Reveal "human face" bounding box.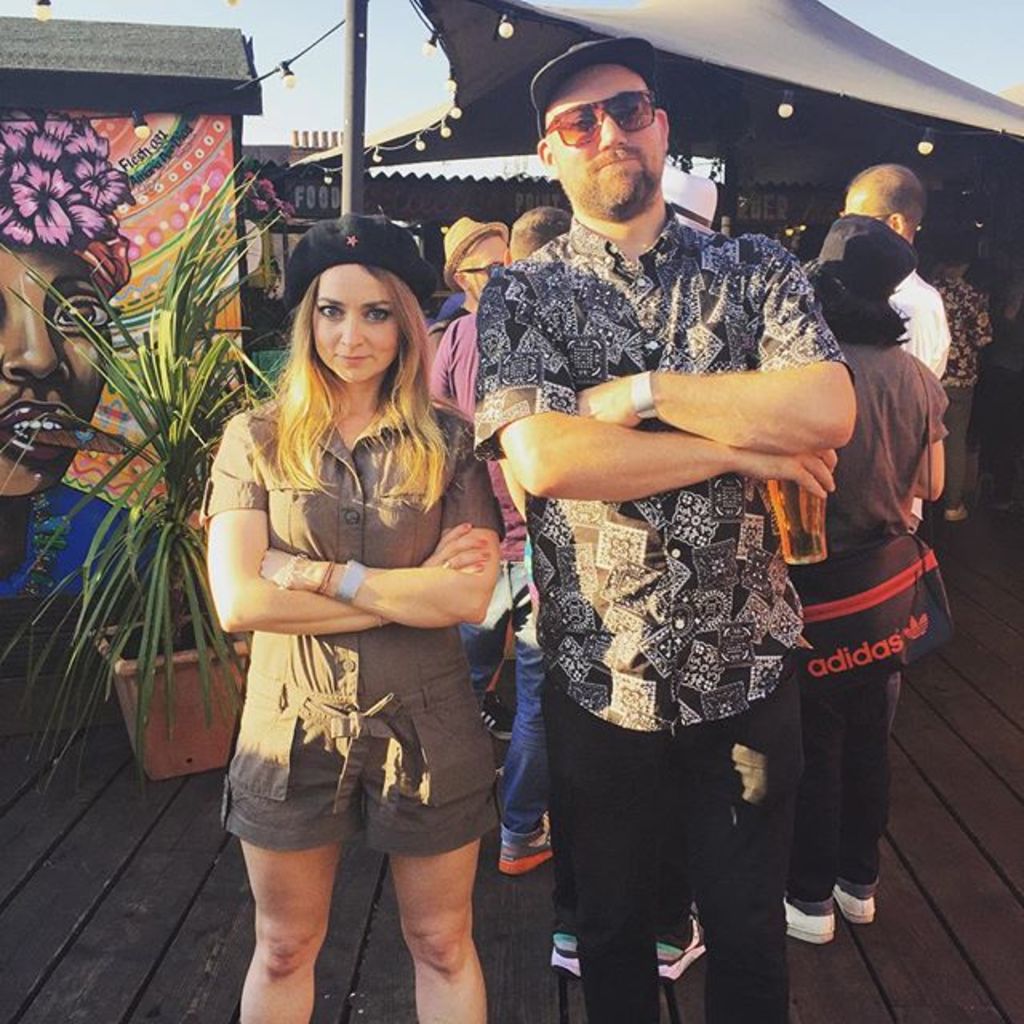
Revealed: 843/189/882/218.
